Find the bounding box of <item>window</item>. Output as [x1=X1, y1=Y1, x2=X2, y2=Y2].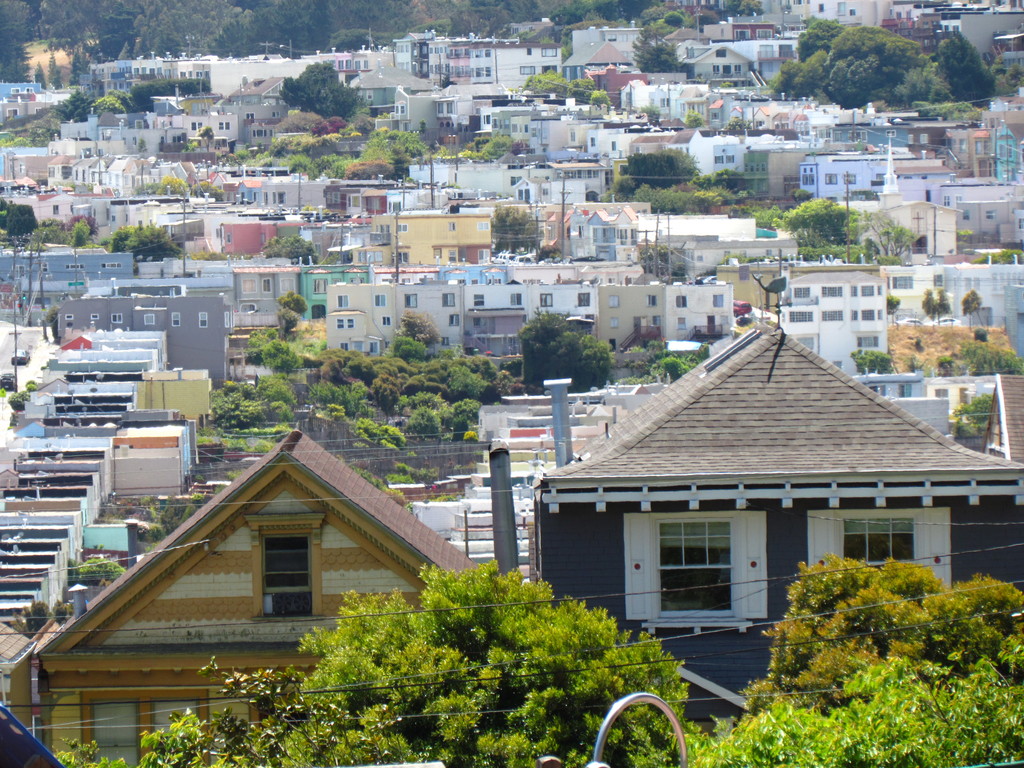
[x1=858, y1=335, x2=881, y2=349].
